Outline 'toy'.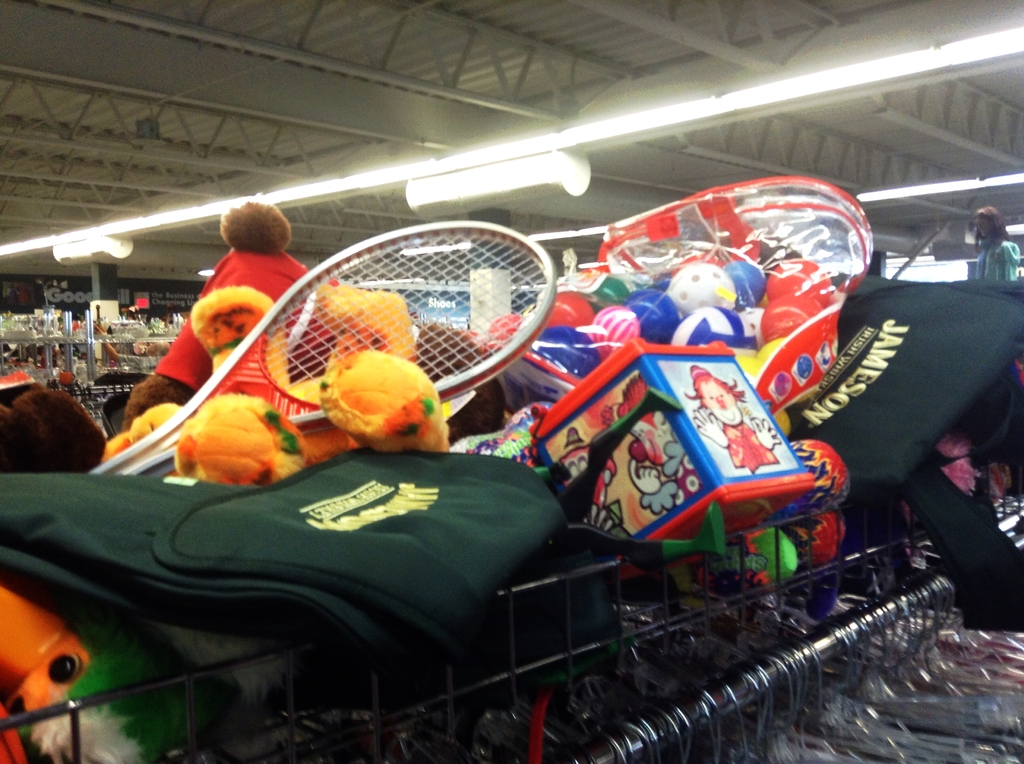
Outline: pyautogui.locateOnScreen(107, 190, 462, 523).
